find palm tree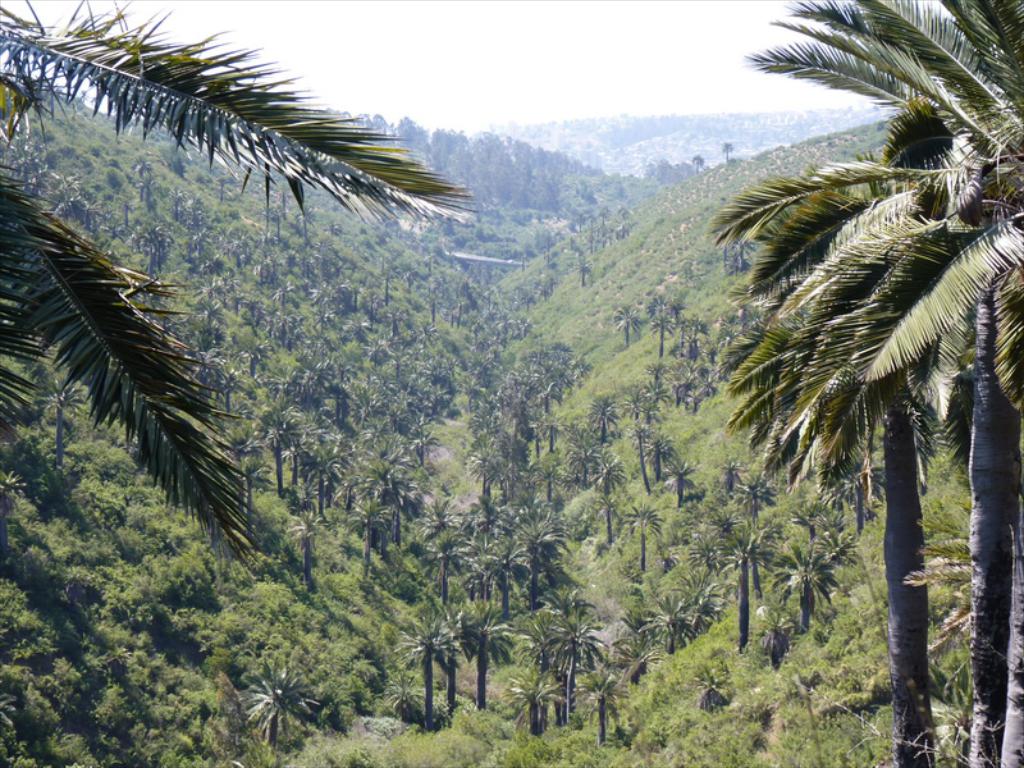
476 550 522 630
